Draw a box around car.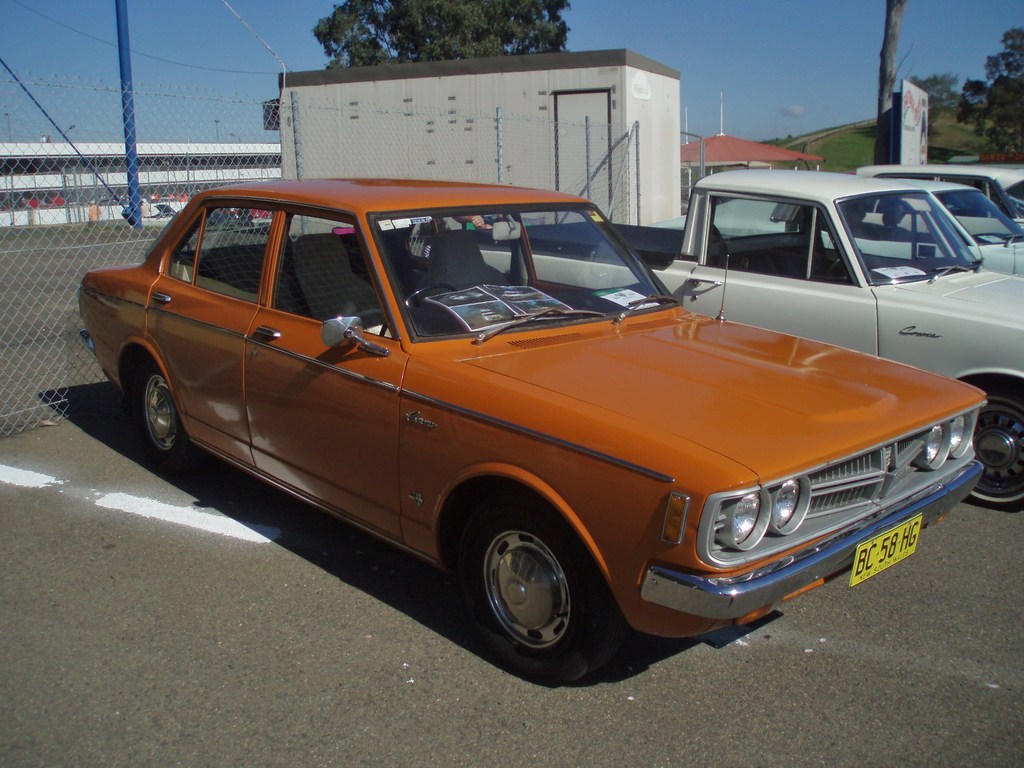
(left=714, top=180, right=1023, bottom=276).
